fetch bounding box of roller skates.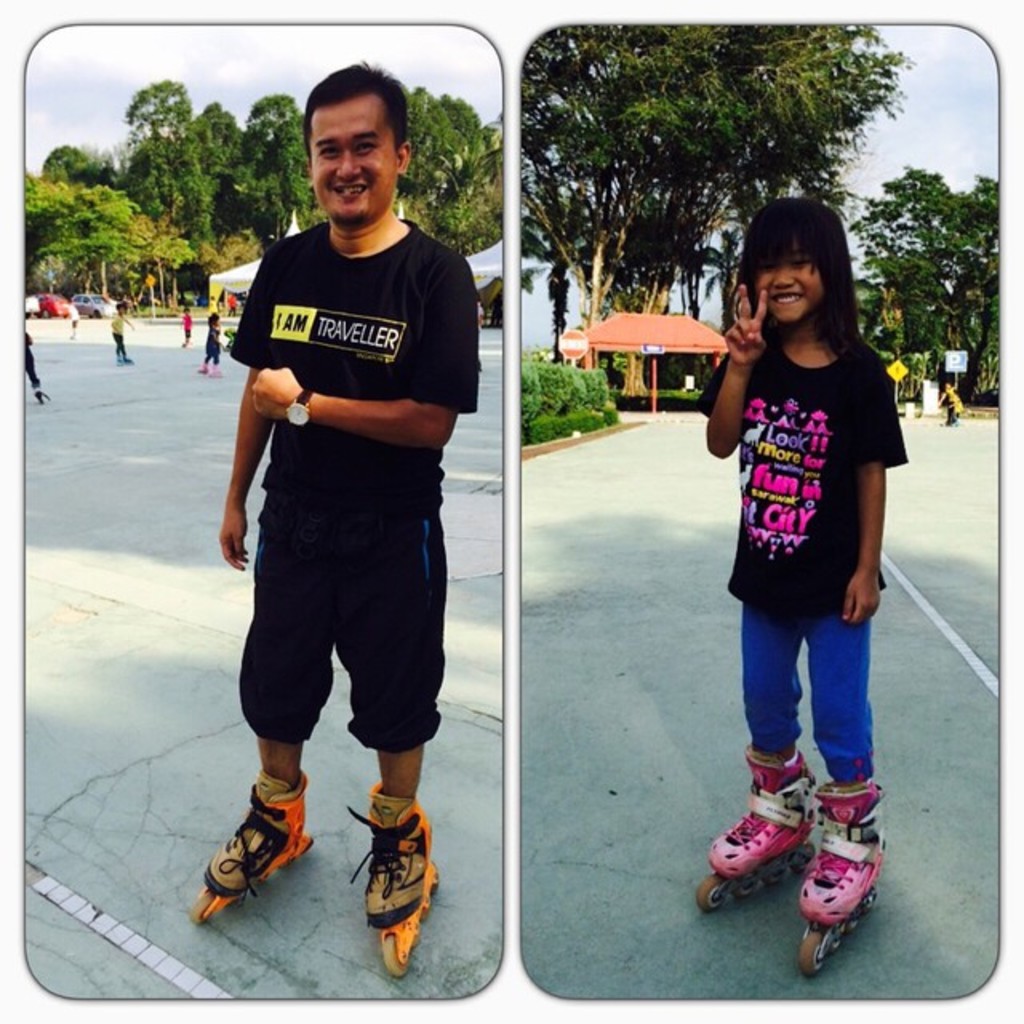
Bbox: [left=794, top=773, right=890, bottom=979].
